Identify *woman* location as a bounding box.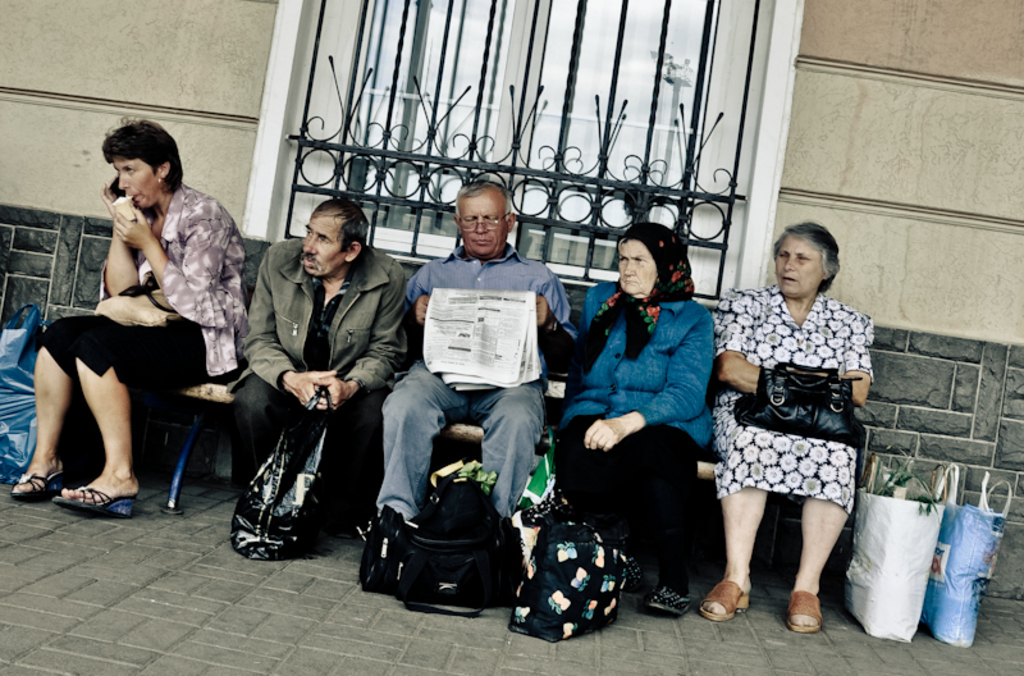
[8,113,246,521].
